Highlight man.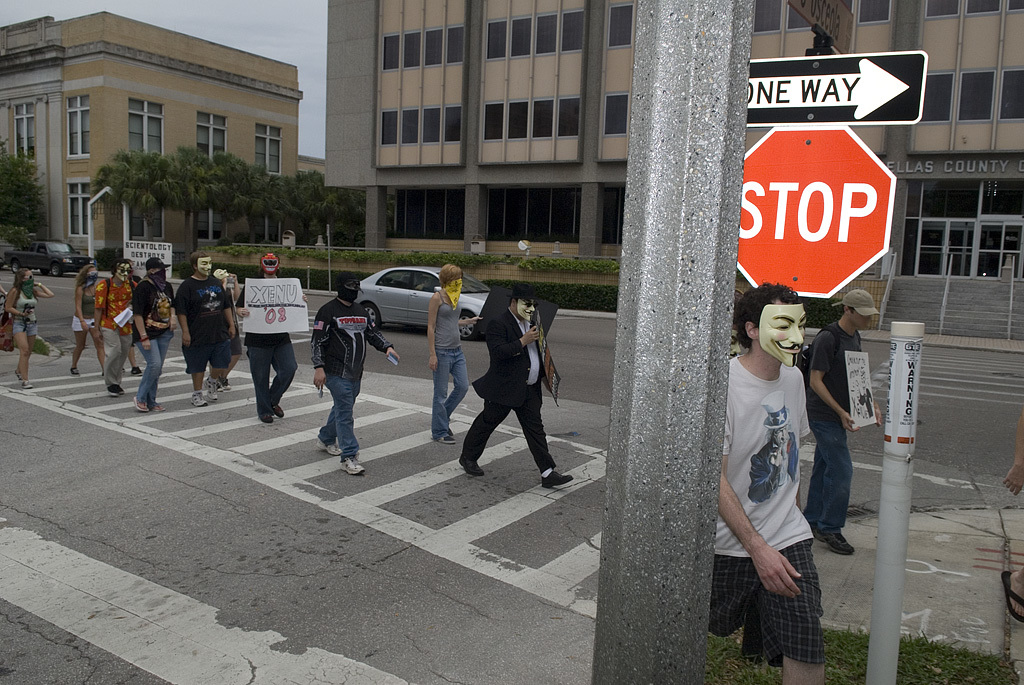
Highlighted region: x1=744 y1=388 x2=800 y2=508.
